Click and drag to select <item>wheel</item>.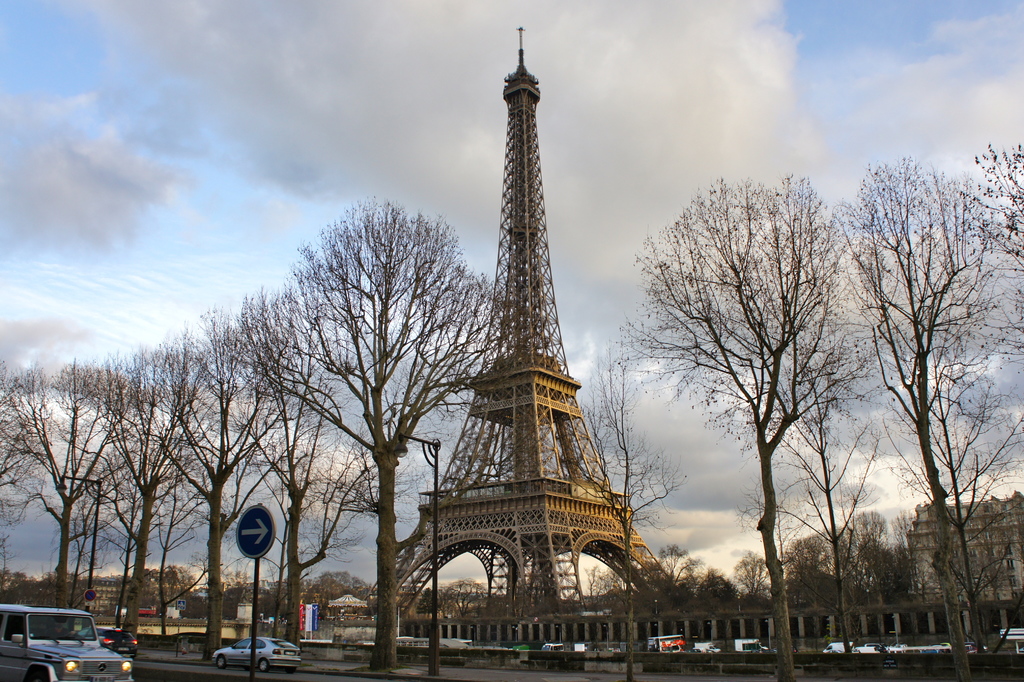
Selection: [36, 668, 54, 681].
